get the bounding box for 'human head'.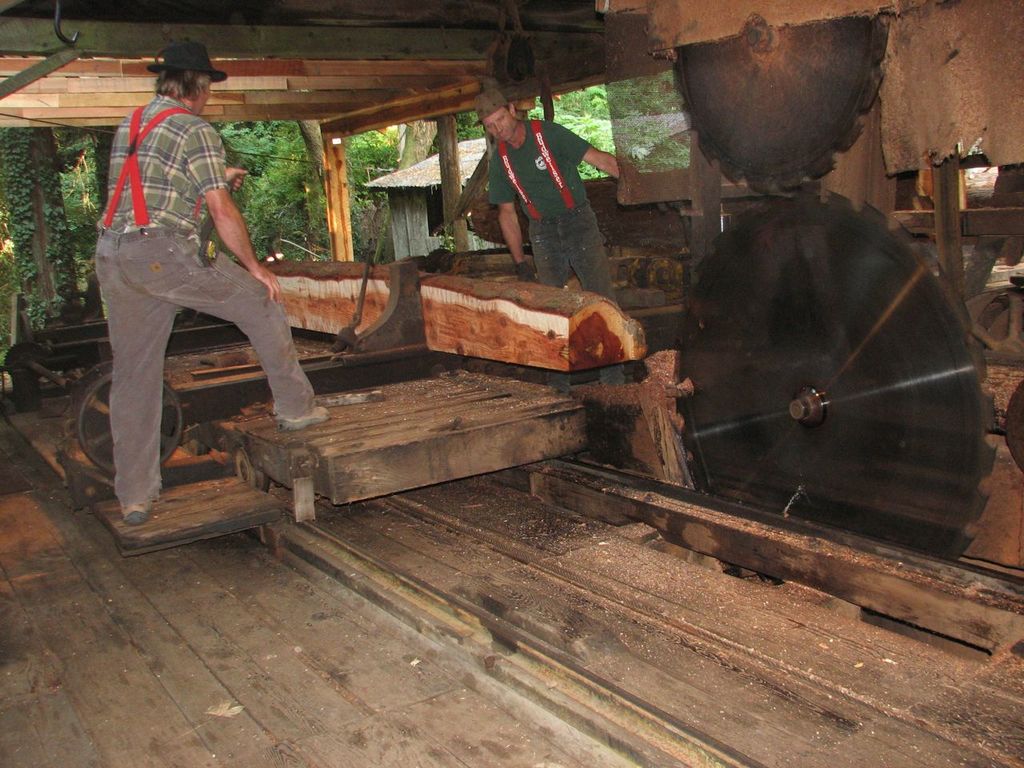
detection(158, 39, 212, 110).
